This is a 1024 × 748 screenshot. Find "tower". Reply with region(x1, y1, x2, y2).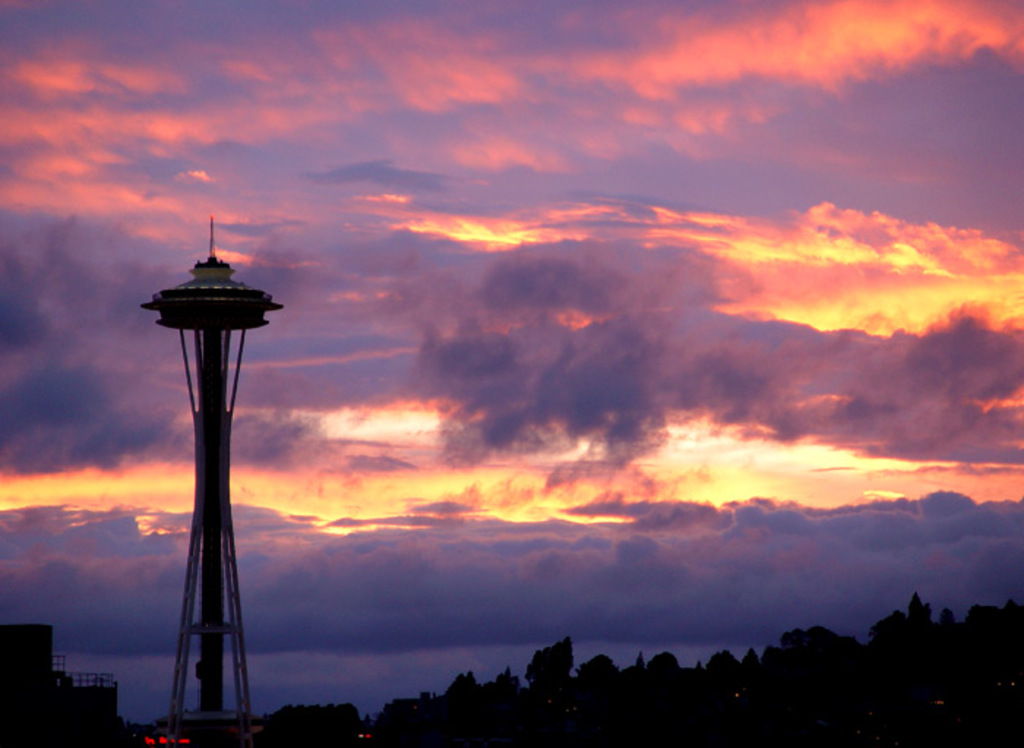
region(118, 240, 256, 744).
